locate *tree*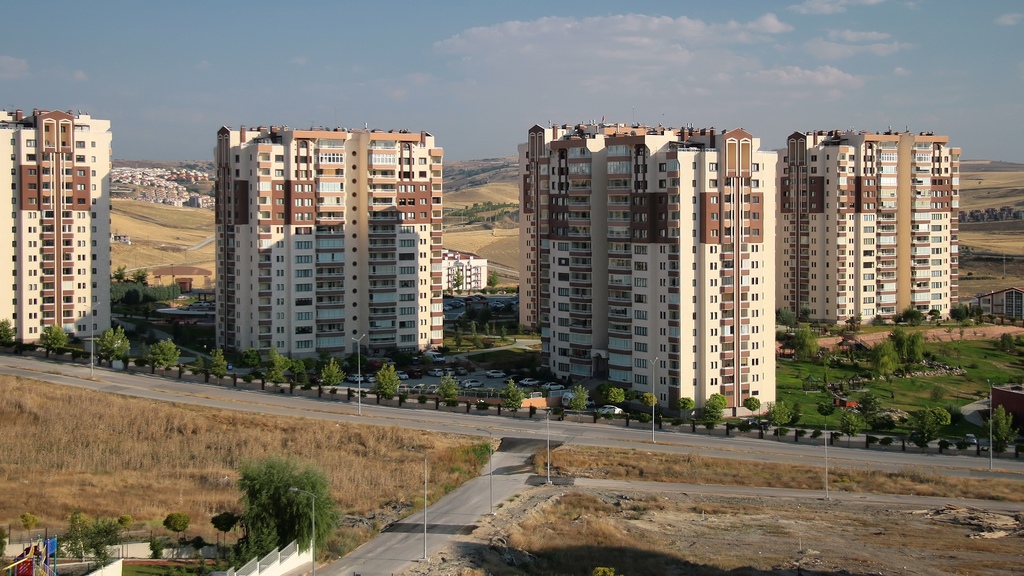
x1=452, y1=324, x2=464, y2=349
